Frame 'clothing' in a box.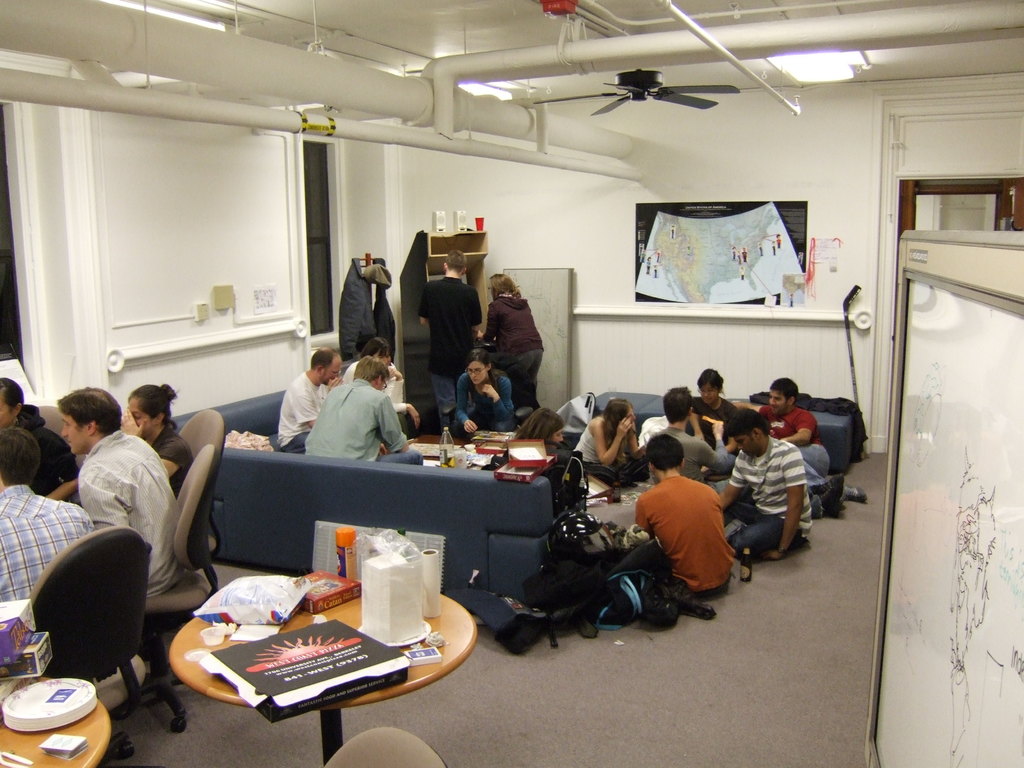
select_region(303, 377, 423, 467).
